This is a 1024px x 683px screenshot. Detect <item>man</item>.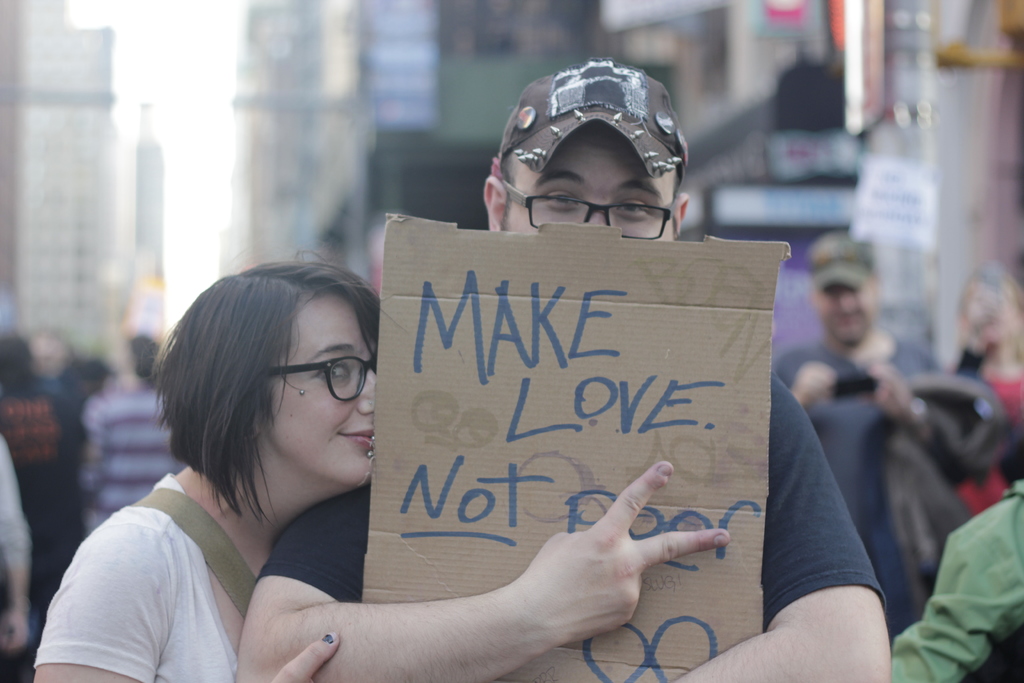
bbox=(765, 233, 960, 564).
